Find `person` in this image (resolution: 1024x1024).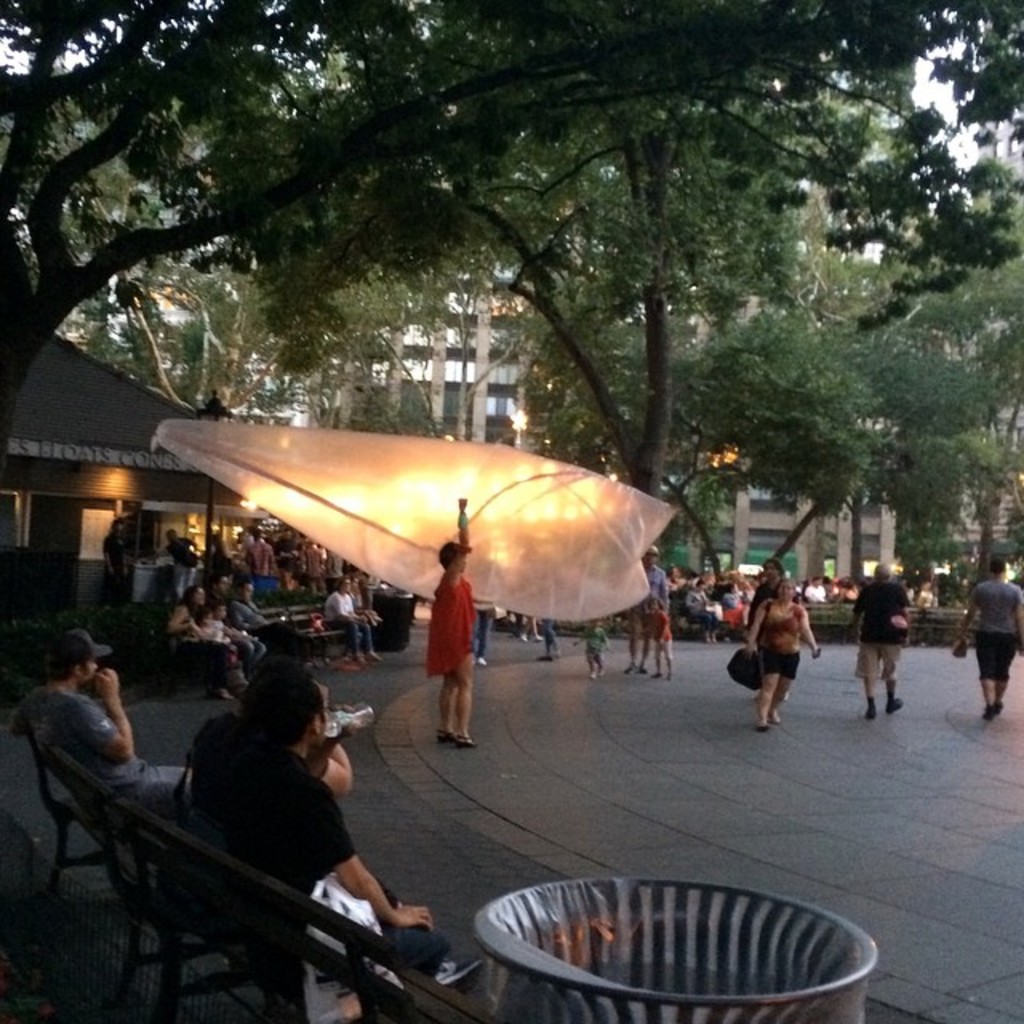
(x1=624, y1=554, x2=650, y2=678).
